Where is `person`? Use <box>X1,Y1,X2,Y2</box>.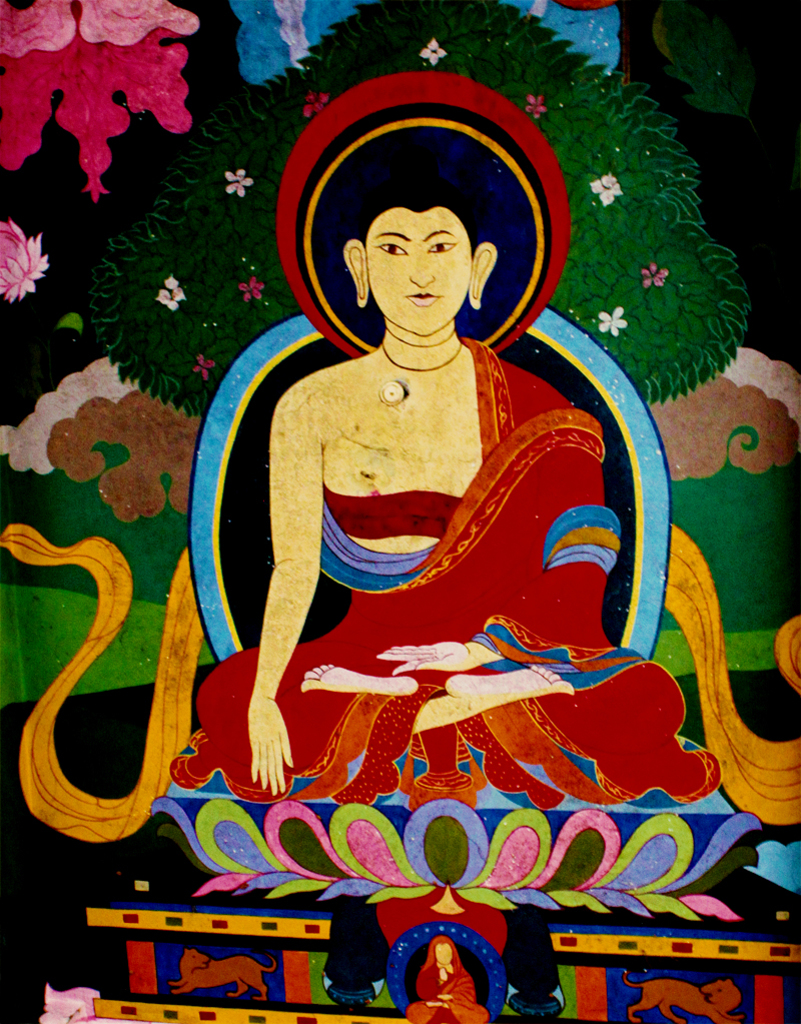
<box>165,150,722,817</box>.
